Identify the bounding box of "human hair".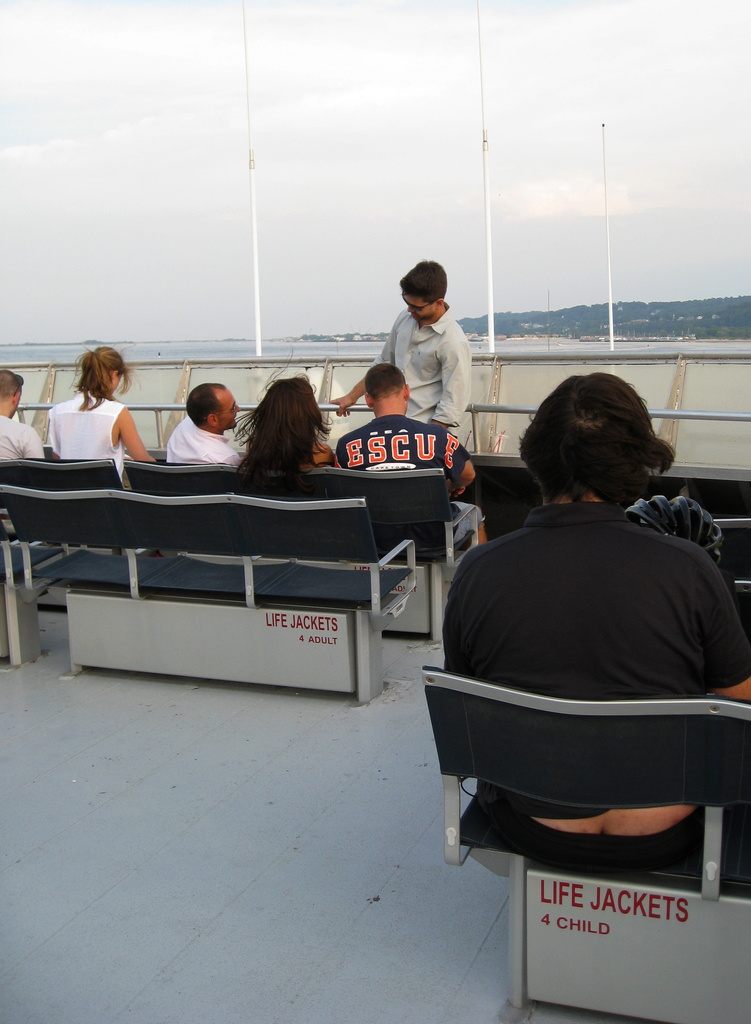
(365,361,410,399).
